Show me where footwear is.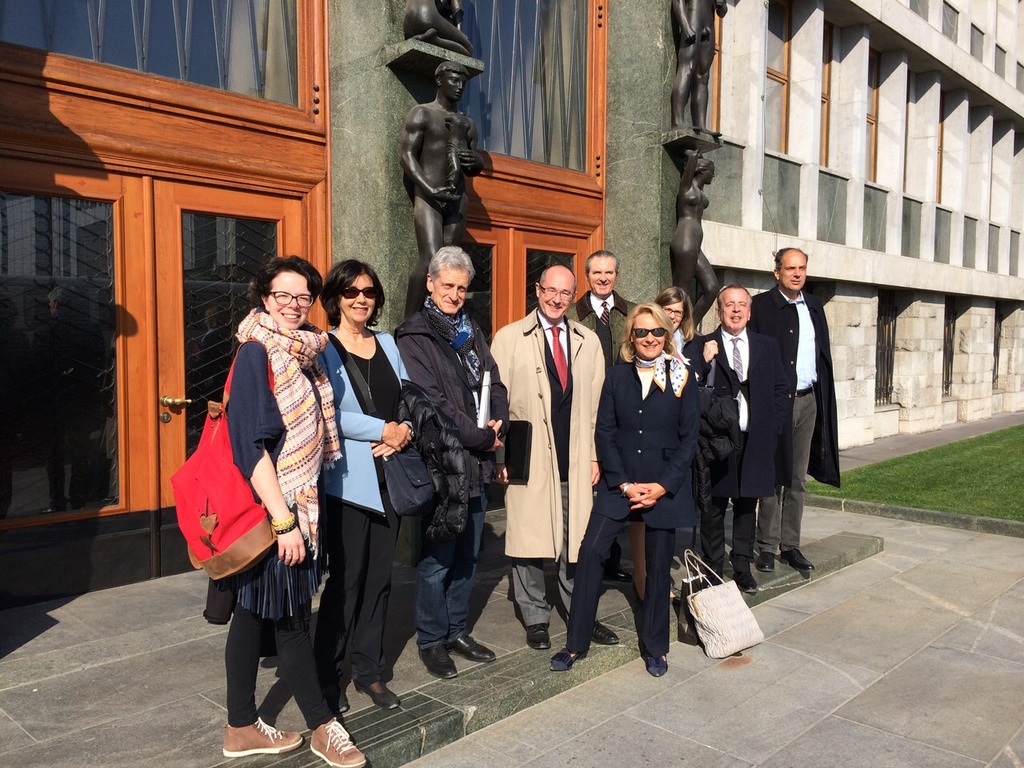
footwear is at [733, 559, 754, 593].
